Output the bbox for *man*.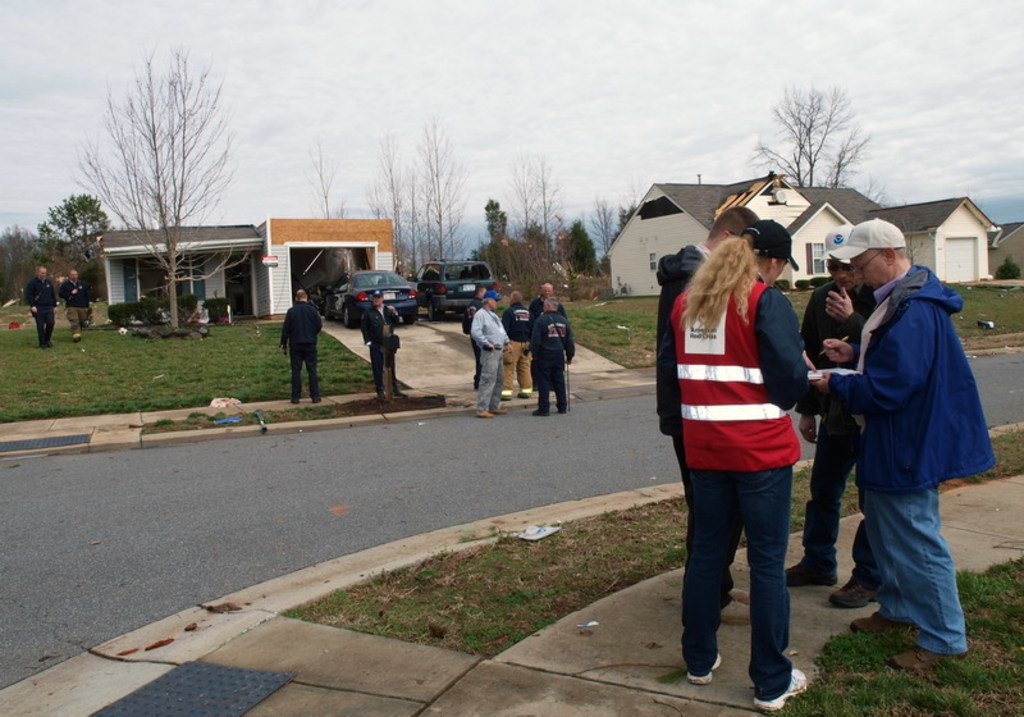
(362,287,408,401).
